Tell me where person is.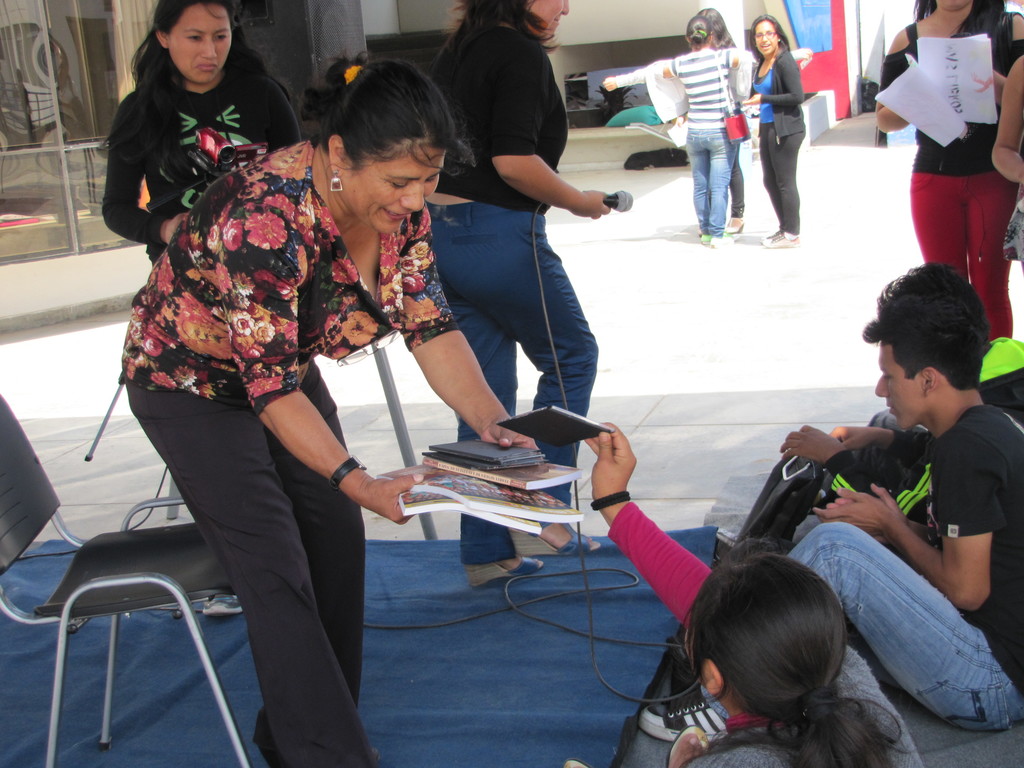
person is at 600:13:810:248.
